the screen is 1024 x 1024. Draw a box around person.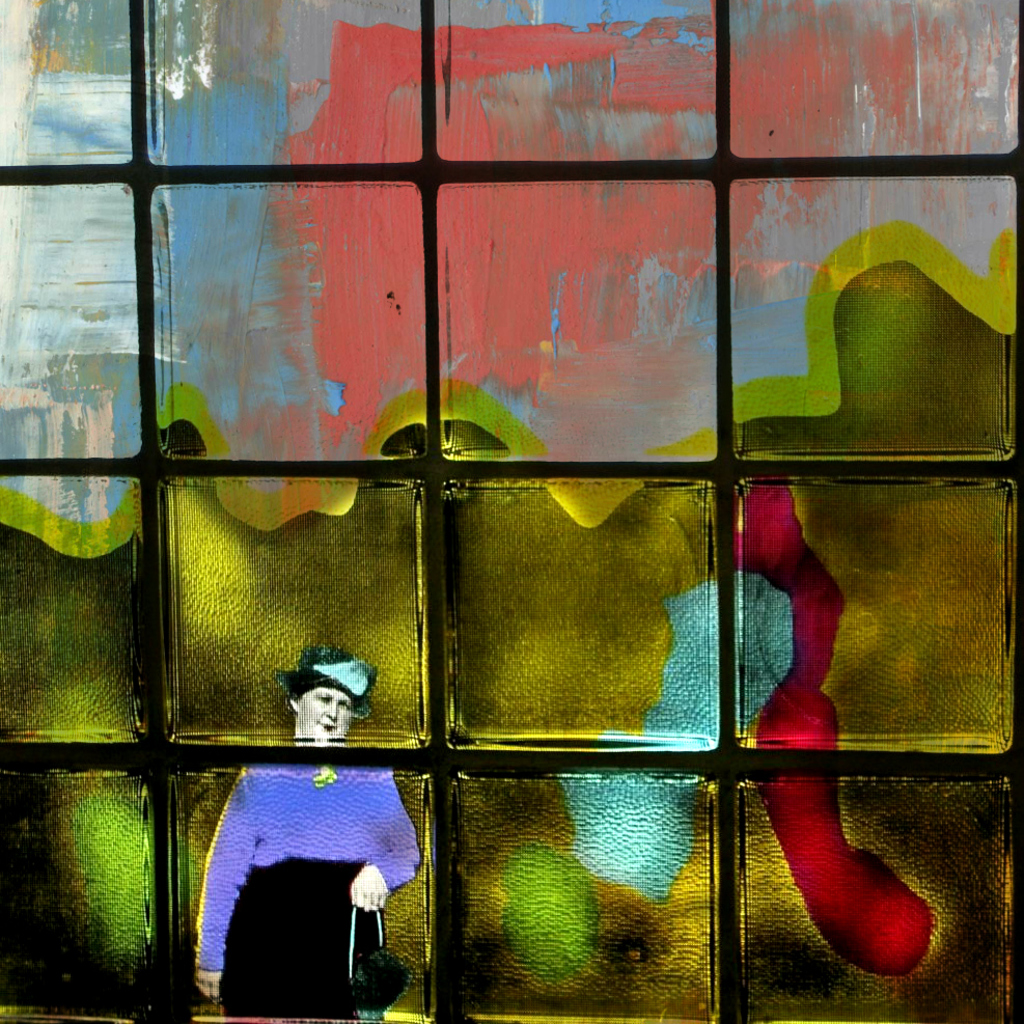
197,686,425,999.
